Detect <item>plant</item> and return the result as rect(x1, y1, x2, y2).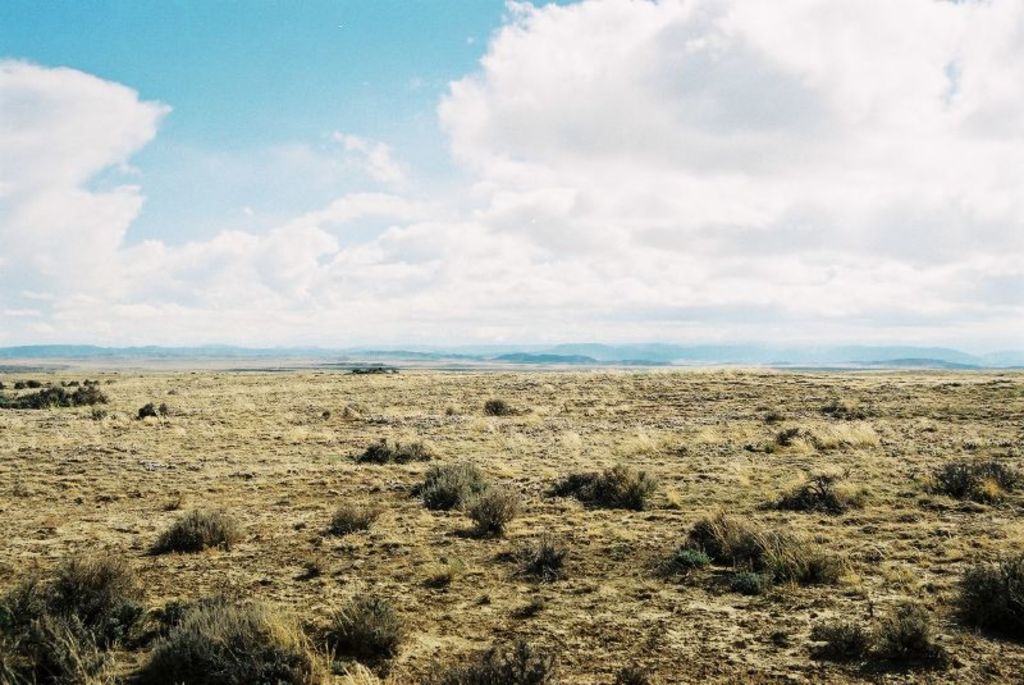
rect(485, 398, 520, 419).
